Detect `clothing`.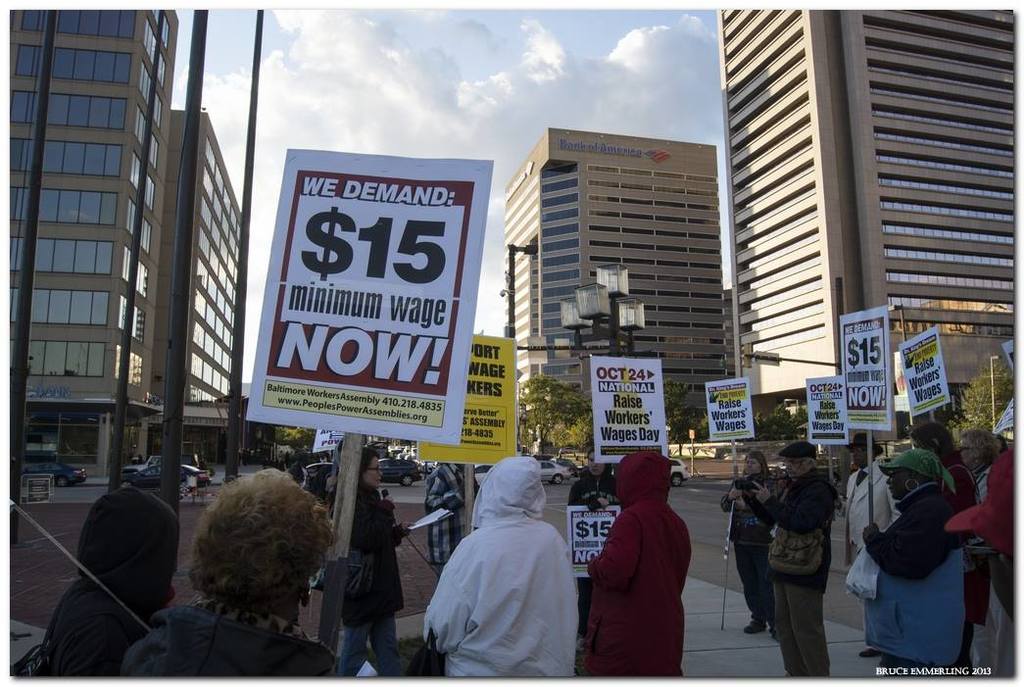
Detected at Rect(947, 449, 989, 675).
